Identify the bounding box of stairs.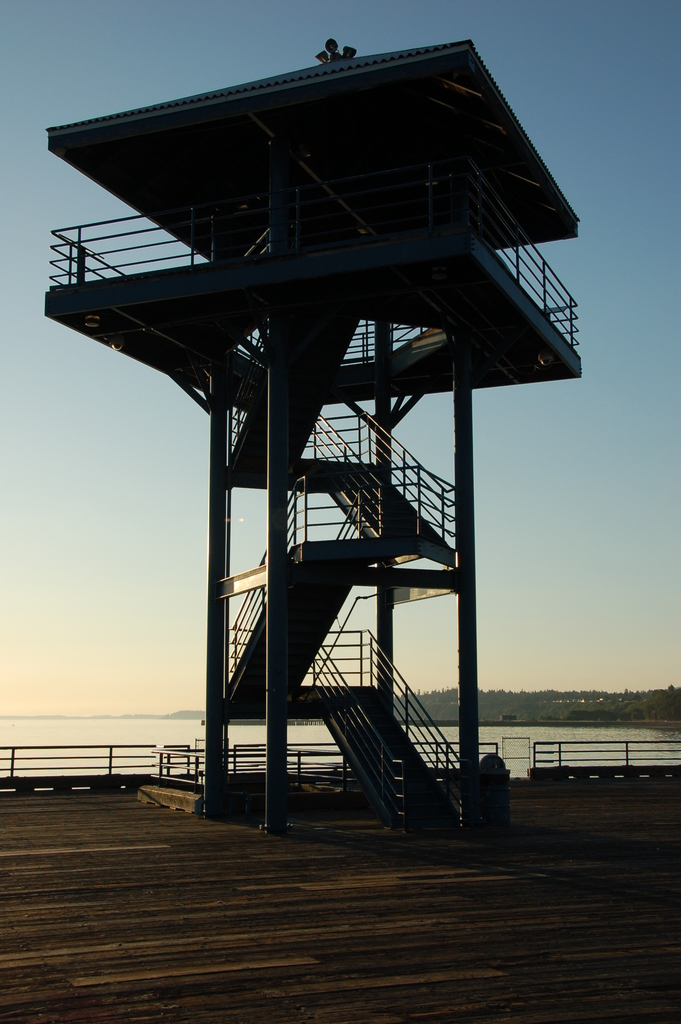
select_region(191, 285, 514, 839).
